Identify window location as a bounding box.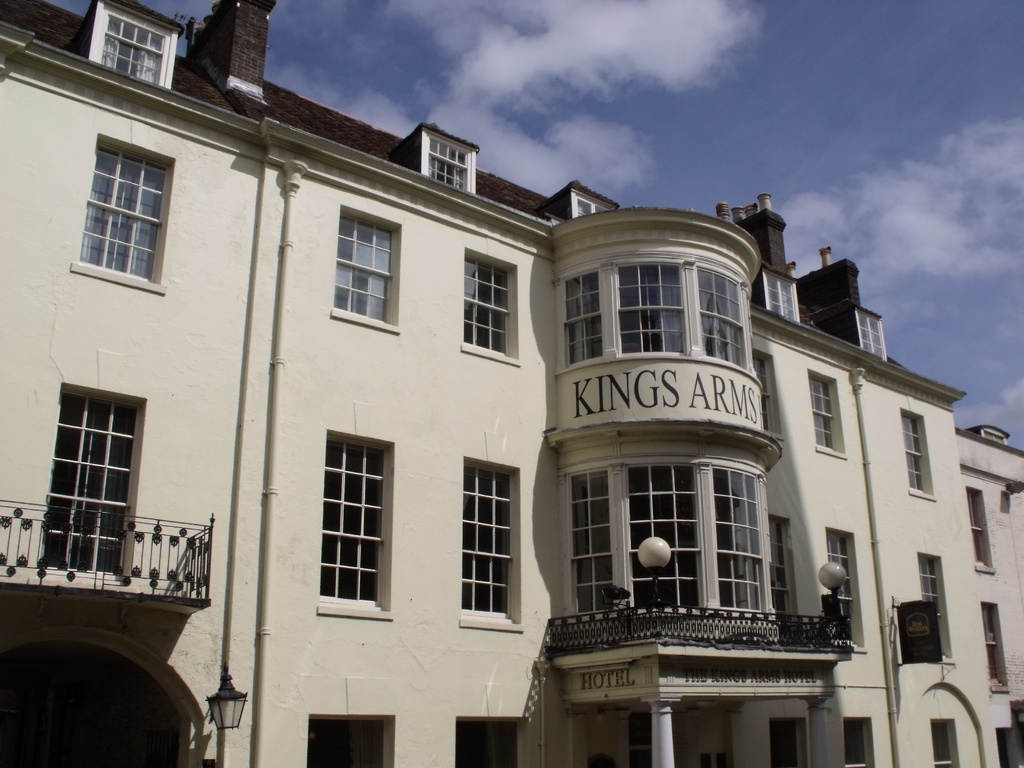
(x1=745, y1=355, x2=777, y2=429).
